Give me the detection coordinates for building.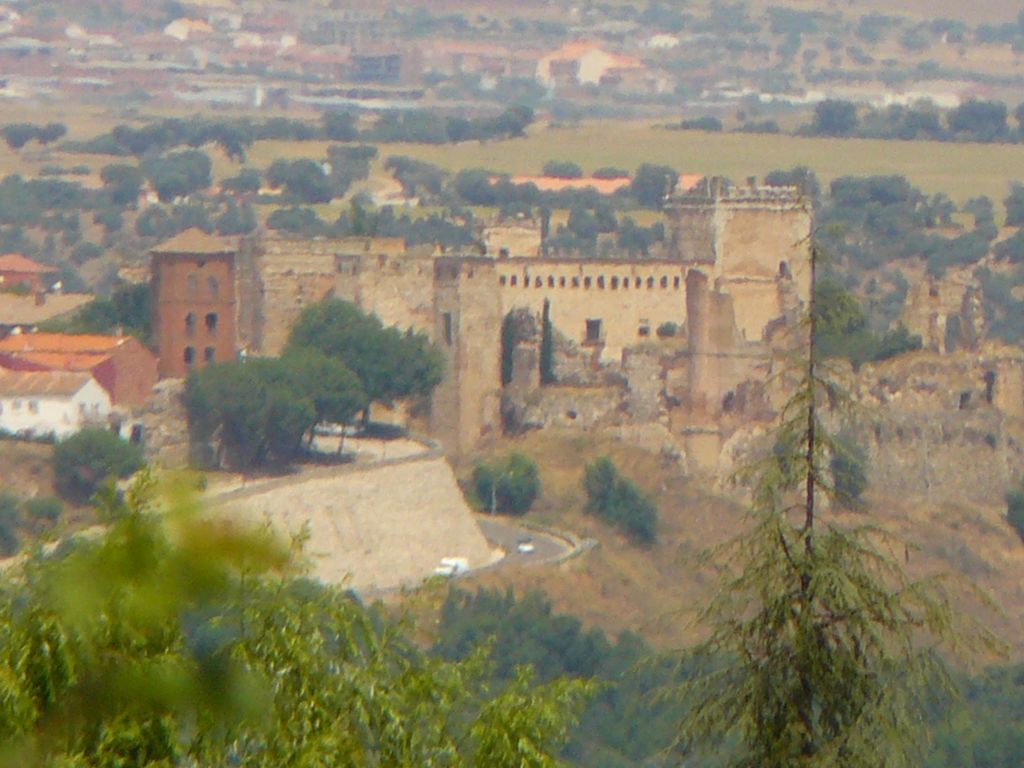
x1=0, y1=372, x2=115, y2=444.
